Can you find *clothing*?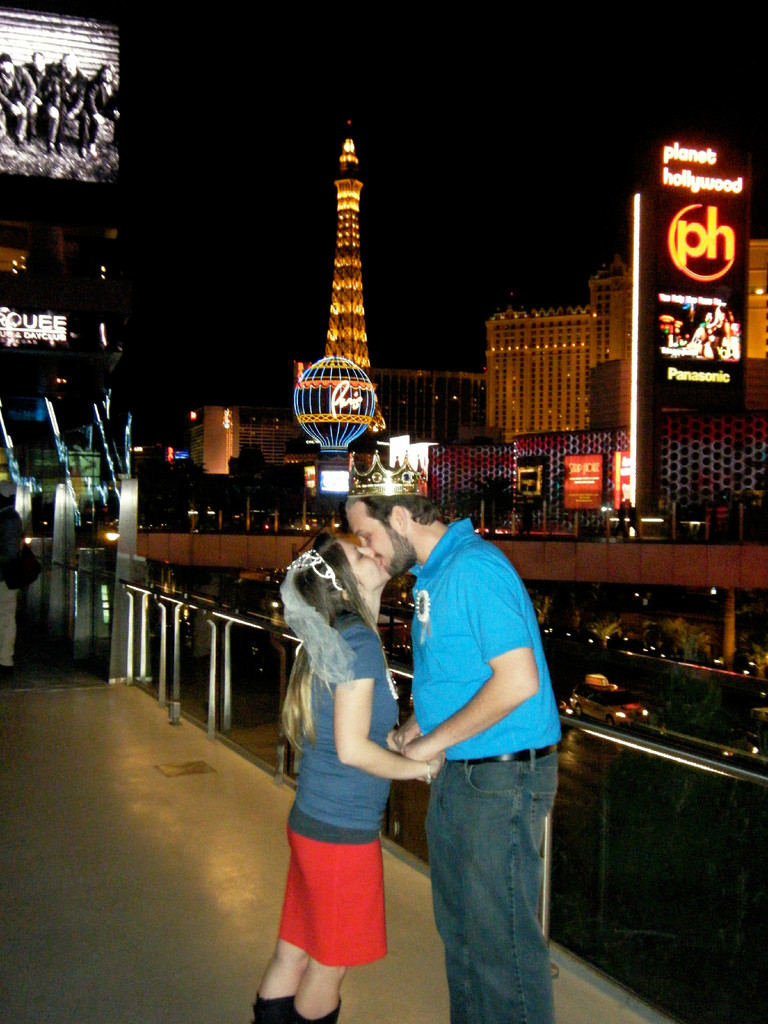
Yes, bounding box: [x1=273, y1=536, x2=415, y2=955].
